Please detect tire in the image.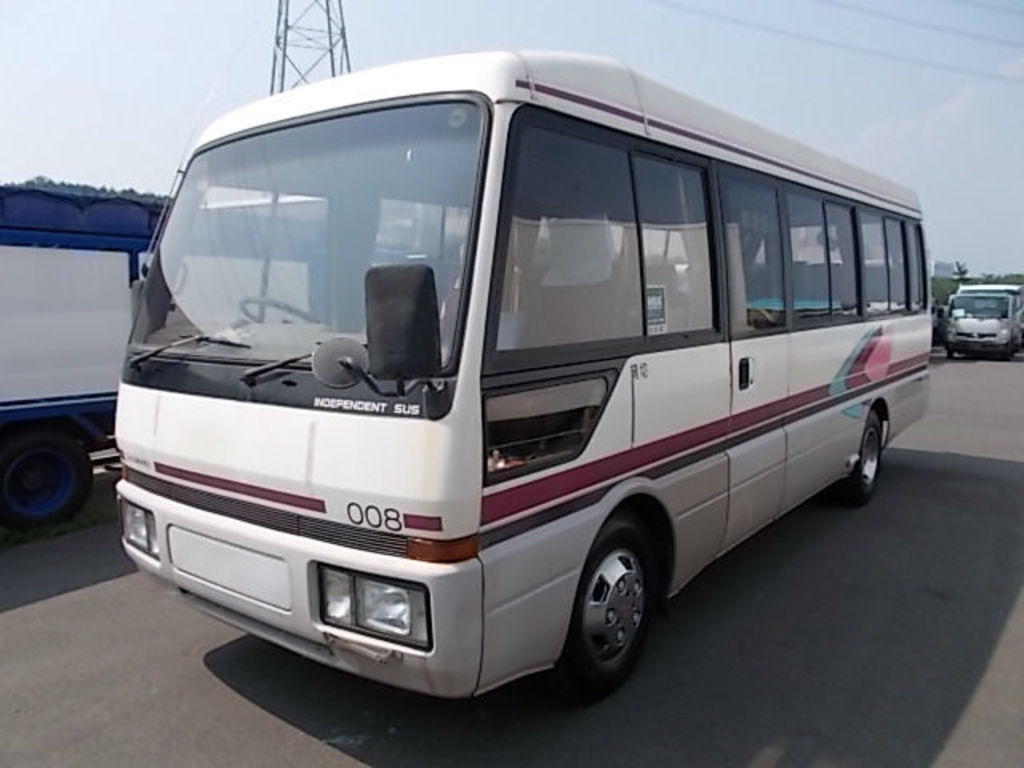
[x1=0, y1=421, x2=99, y2=530].
